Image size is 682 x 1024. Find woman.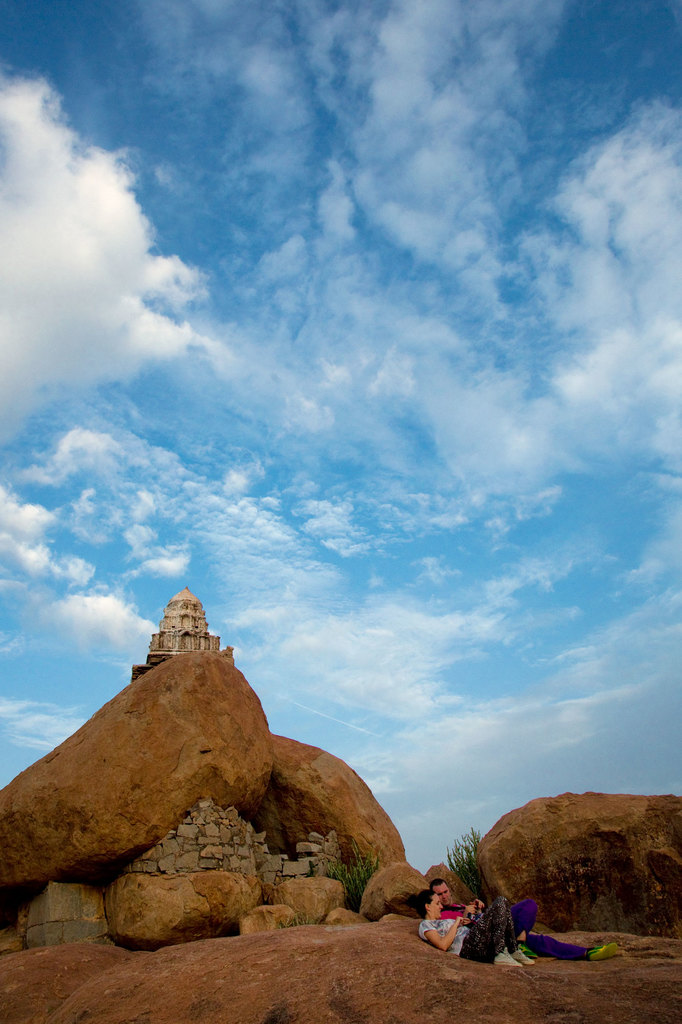
pyautogui.locateOnScreen(409, 891, 536, 966).
